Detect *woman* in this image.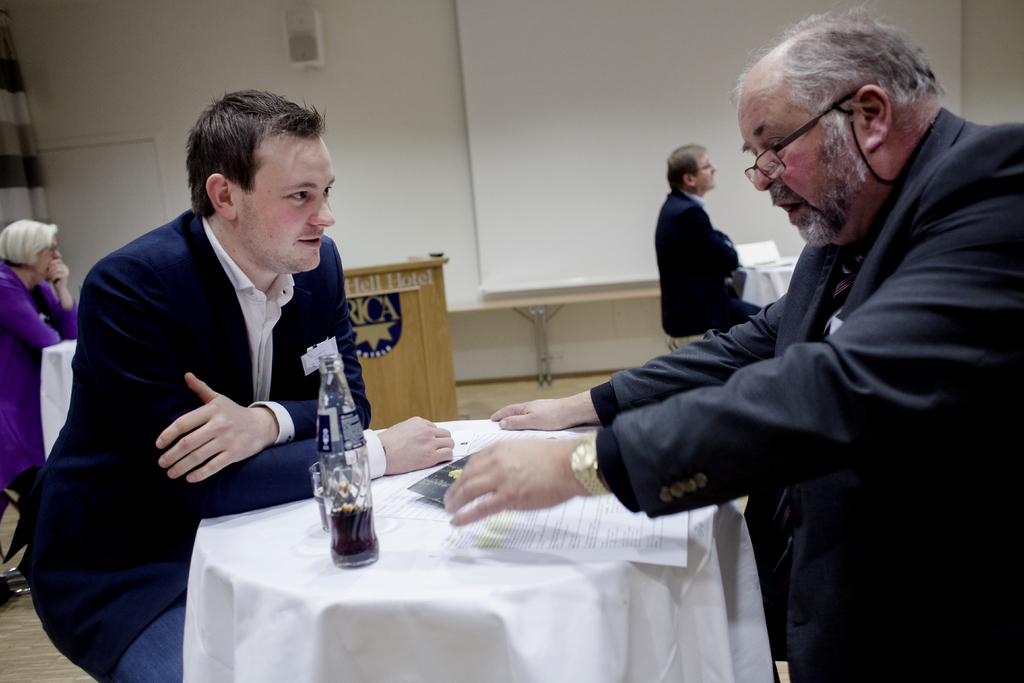
Detection: x1=0, y1=217, x2=77, y2=495.
